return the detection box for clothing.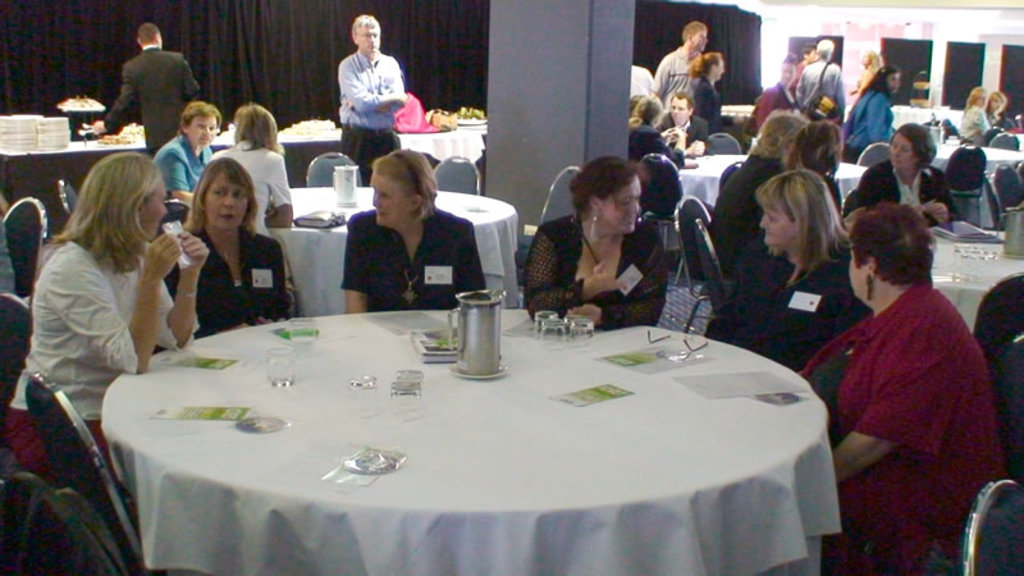
<box>520,214,671,328</box>.
